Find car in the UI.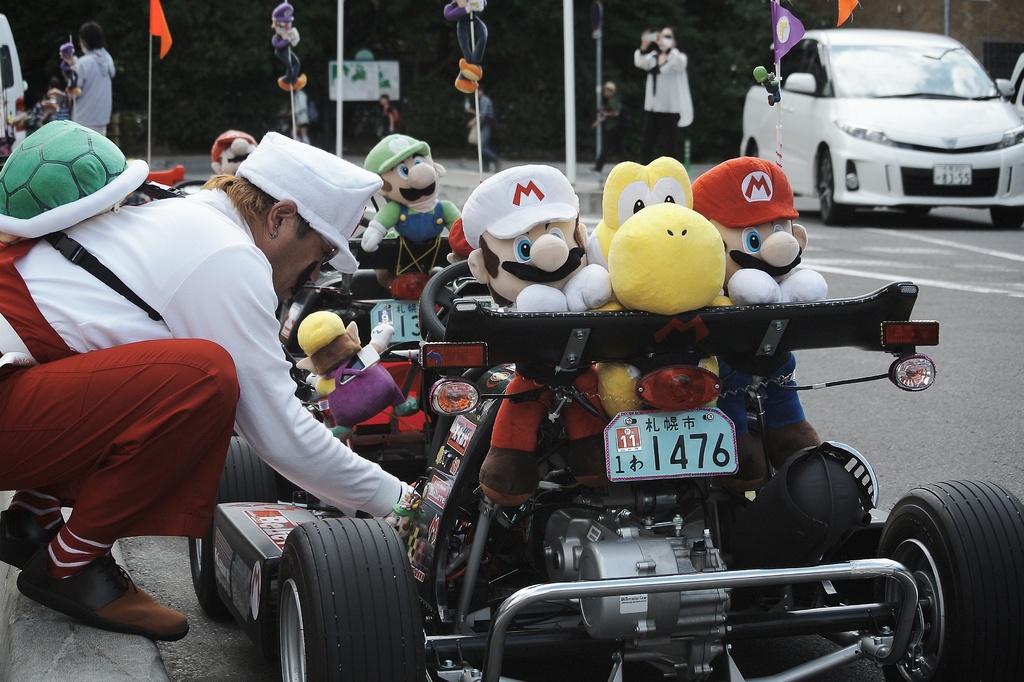
UI element at bbox=[989, 44, 1023, 118].
